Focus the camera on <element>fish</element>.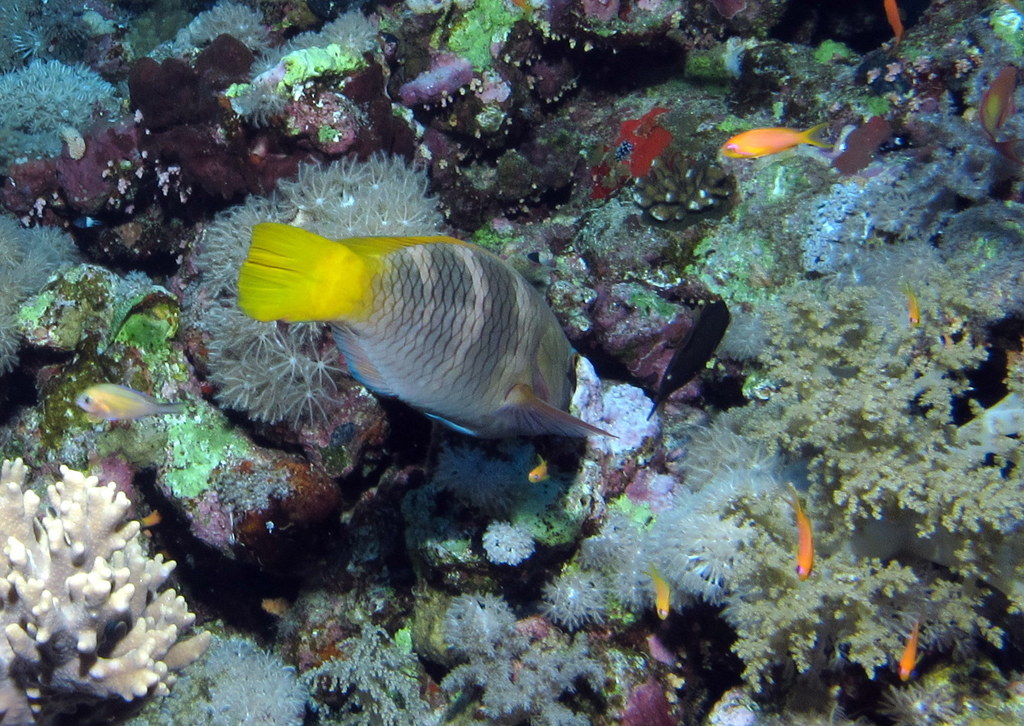
Focus region: Rect(640, 565, 675, 626).
